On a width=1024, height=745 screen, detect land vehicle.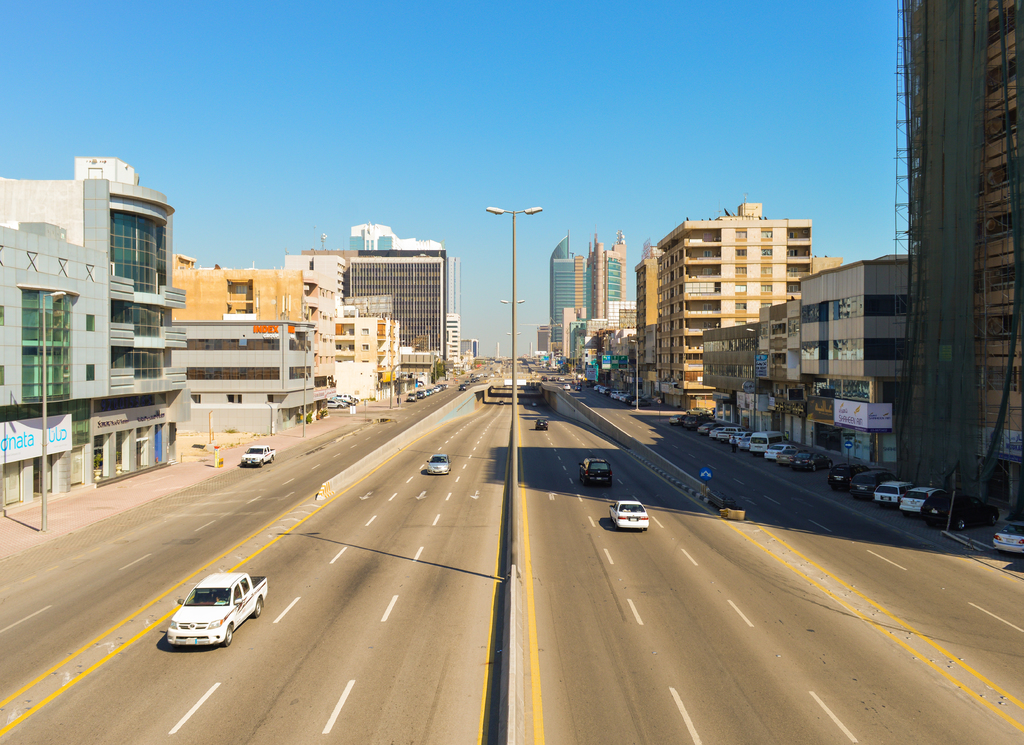
<bbox>796, 448, 835, 473</bbox>.
